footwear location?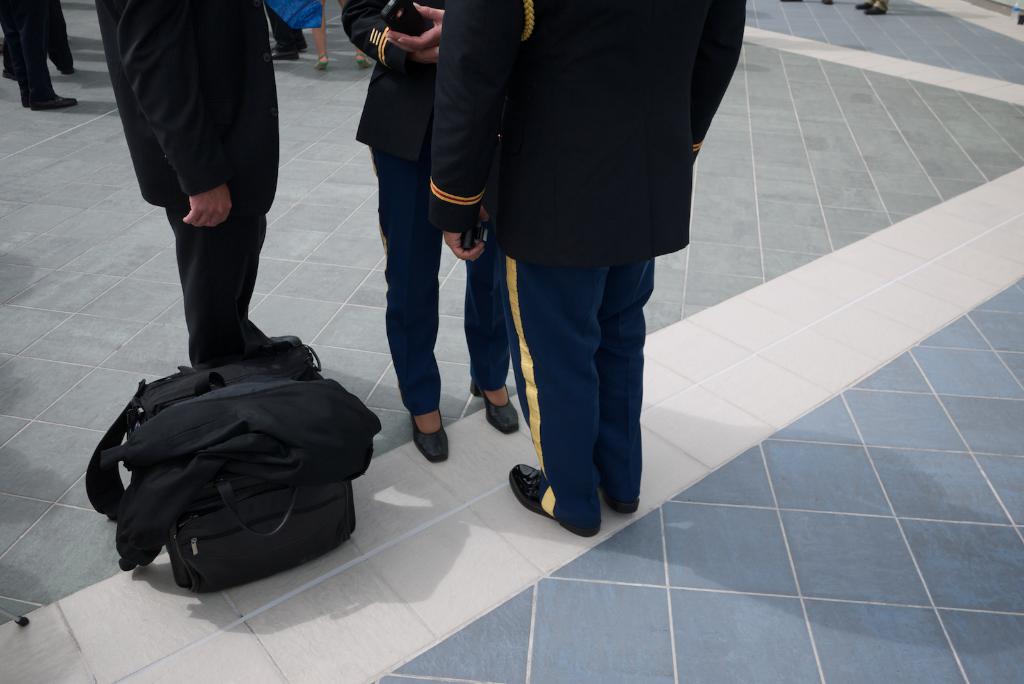
[20, 95, 77, 111]
